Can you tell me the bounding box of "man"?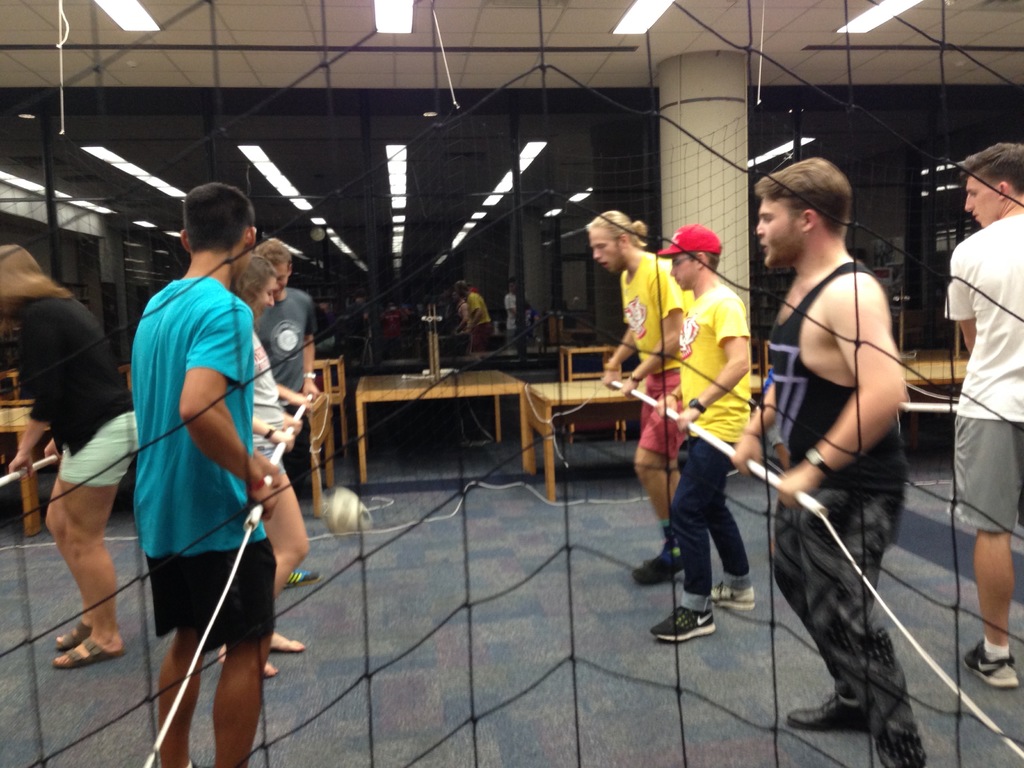
645:221:752:641.
